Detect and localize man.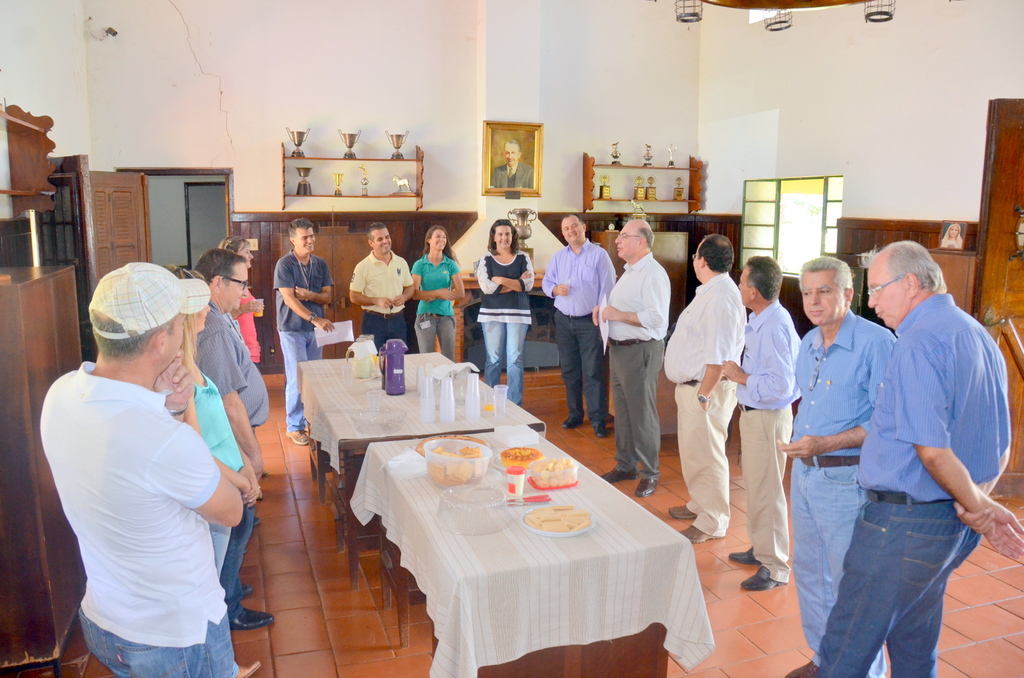
Localized at BBox(731, 256, 821, 590).
